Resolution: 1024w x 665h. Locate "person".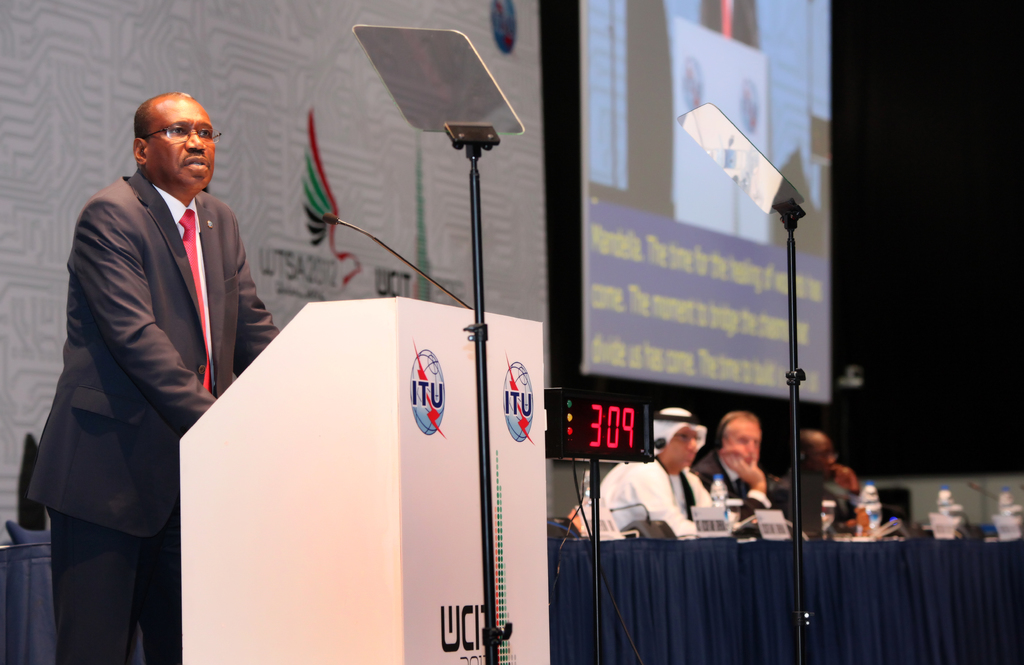
box(696, 414, 776, 545).
